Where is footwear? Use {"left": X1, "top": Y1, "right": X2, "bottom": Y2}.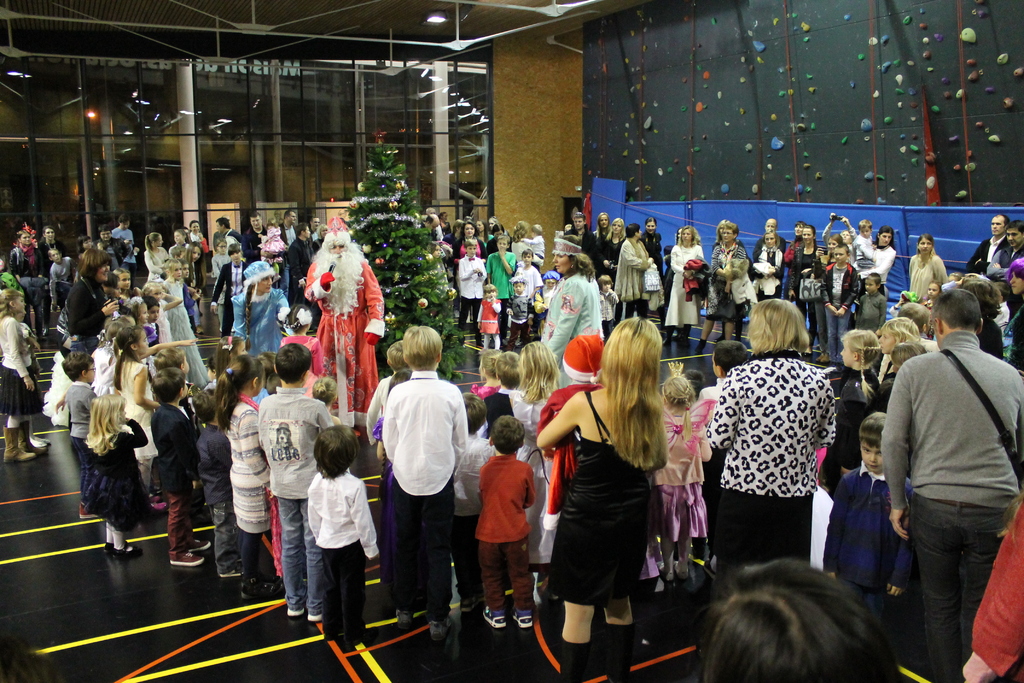
{"left": 479, "top": 348, "right": 488, "bottom": 352}.
